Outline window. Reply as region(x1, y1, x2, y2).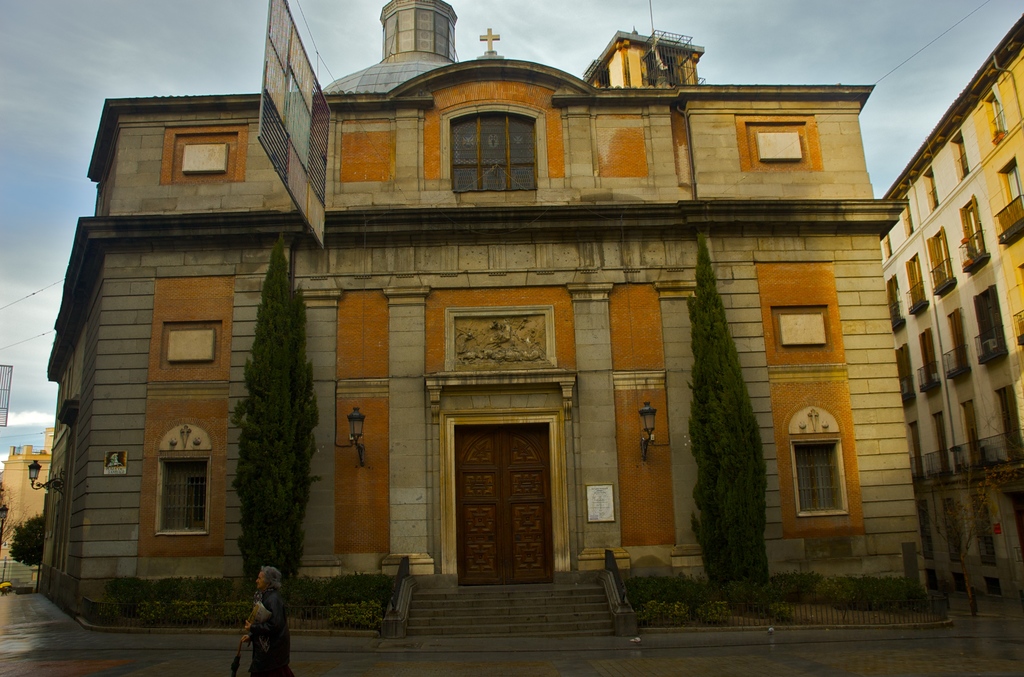
region(1004, 172, 1020, 203).
